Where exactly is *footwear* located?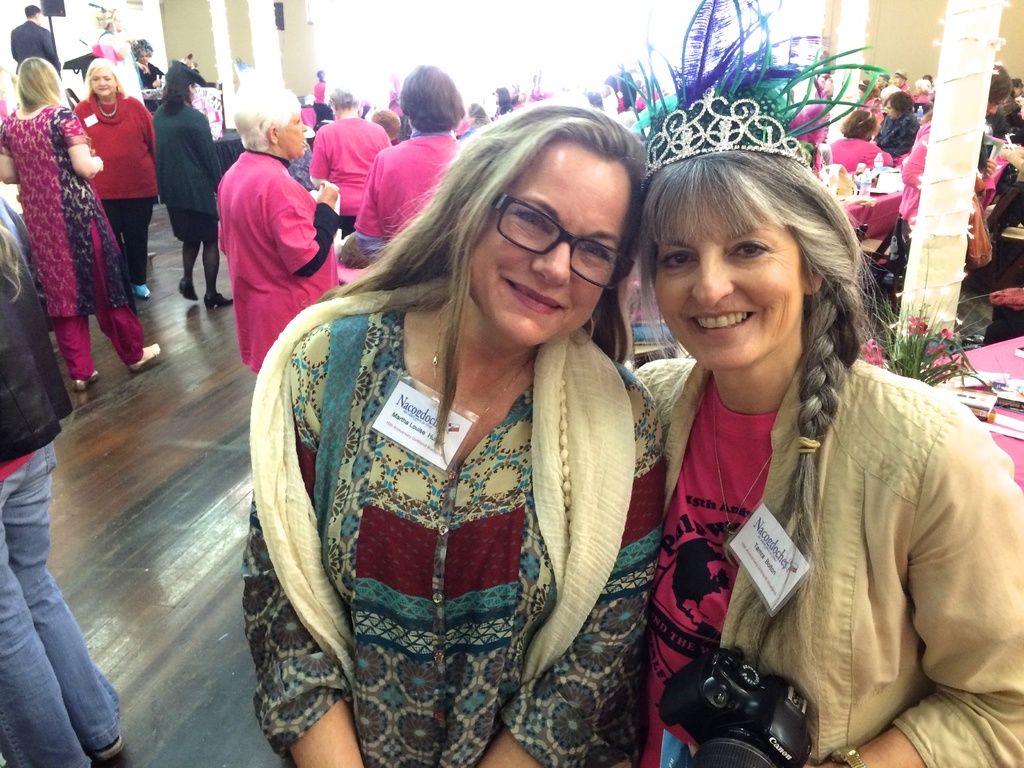
Its bounding box is box=[92, 736, 135, 767].
